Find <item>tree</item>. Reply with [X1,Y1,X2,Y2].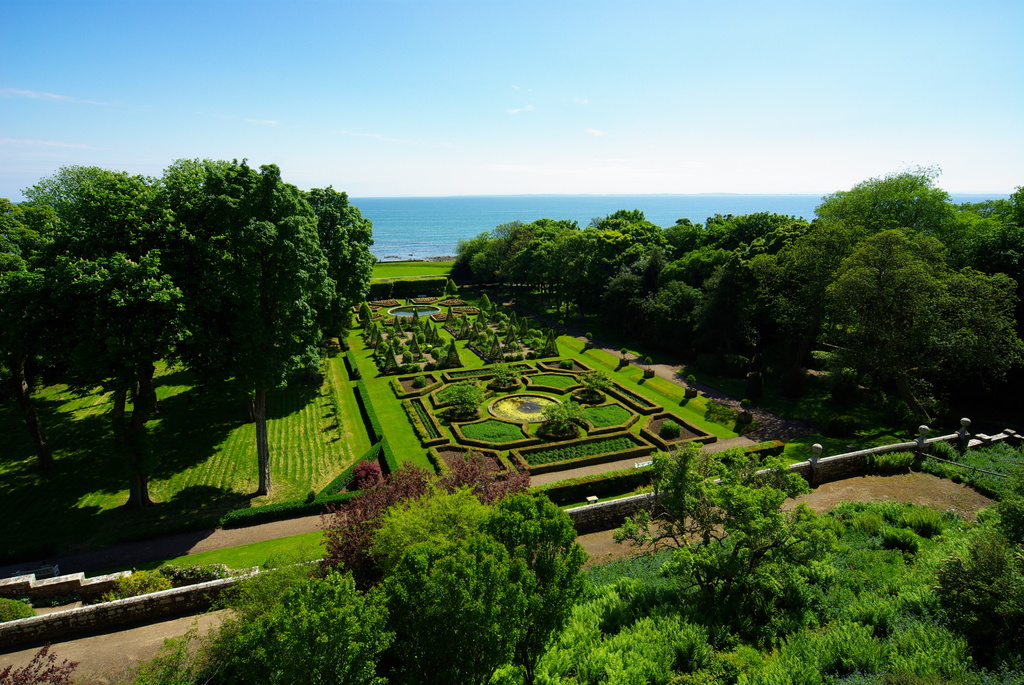
[614,437,846,625].
